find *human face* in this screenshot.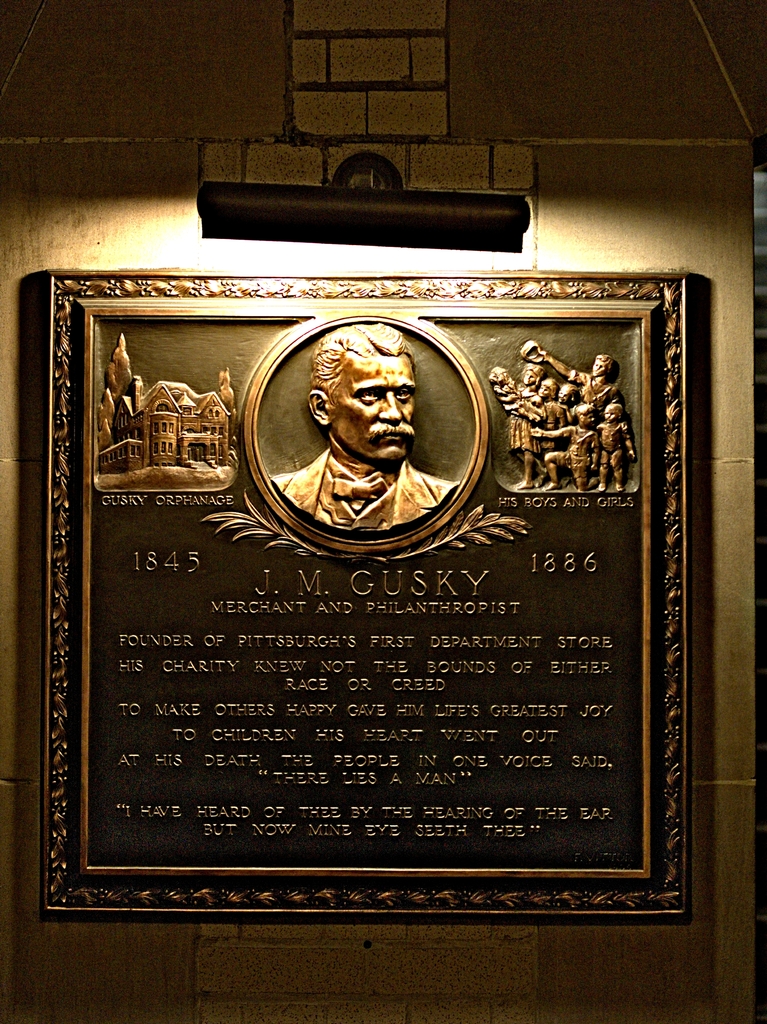
The bounding box for *human face* is bbox(325, 342, 414, 463).
